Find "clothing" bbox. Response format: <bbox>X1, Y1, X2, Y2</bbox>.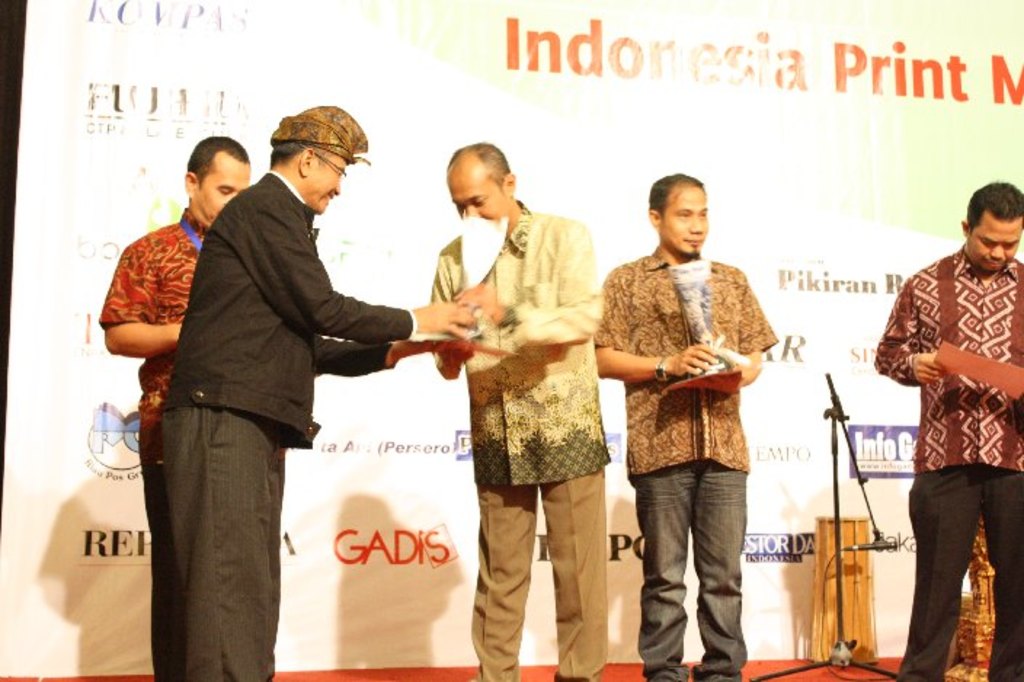
<bbox>93, 209, 205, 512</bbox>.
